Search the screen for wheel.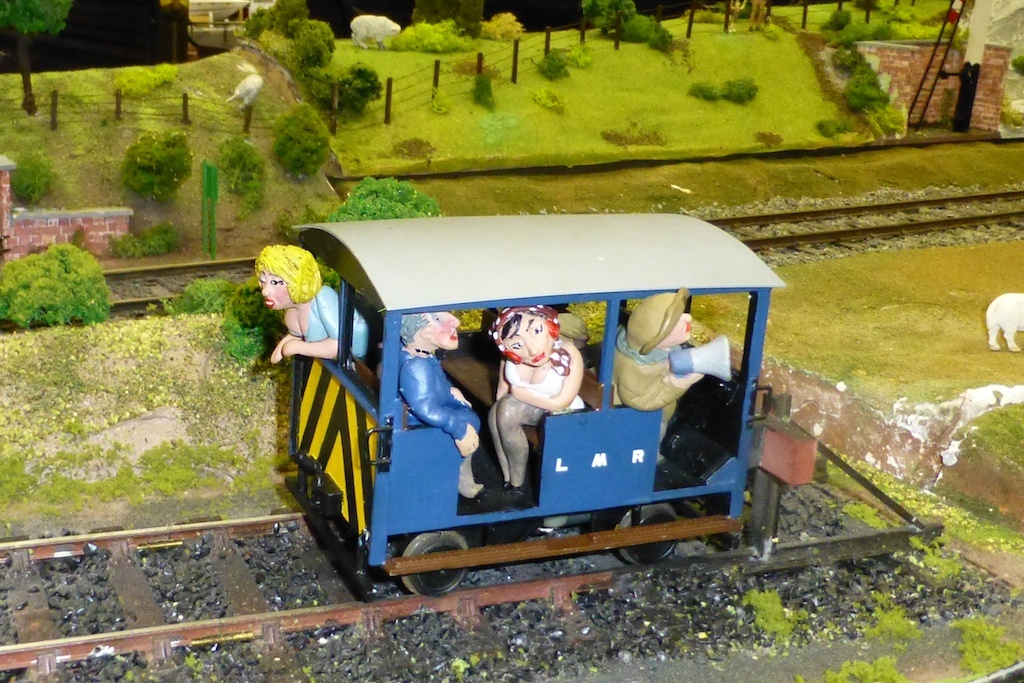
Found at [left=391, top=524, right=476, bottom=604].
